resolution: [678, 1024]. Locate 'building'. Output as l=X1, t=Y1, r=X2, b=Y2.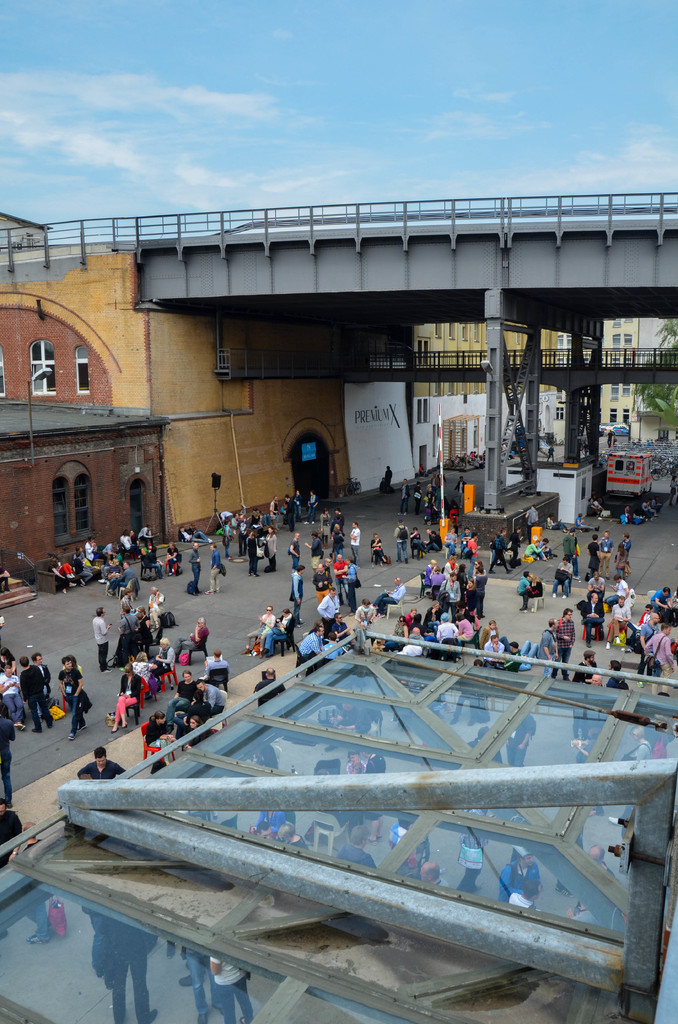
l=417, t=321, r=560, b=477.
